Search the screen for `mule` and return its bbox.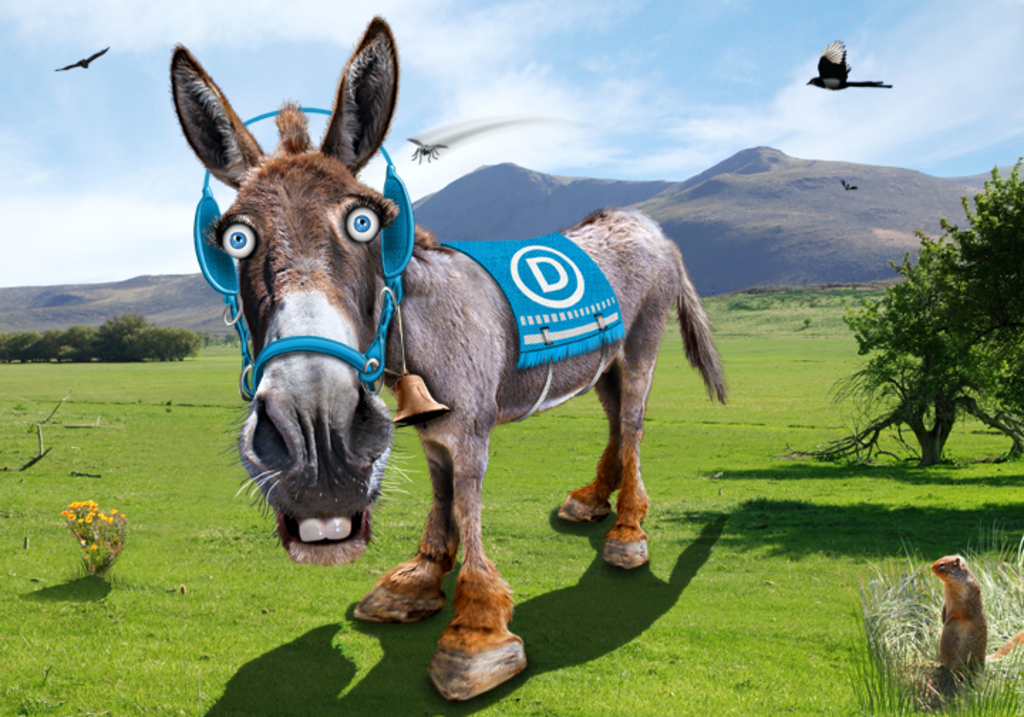
Found: bbox=[164, 18, 727, 699].
